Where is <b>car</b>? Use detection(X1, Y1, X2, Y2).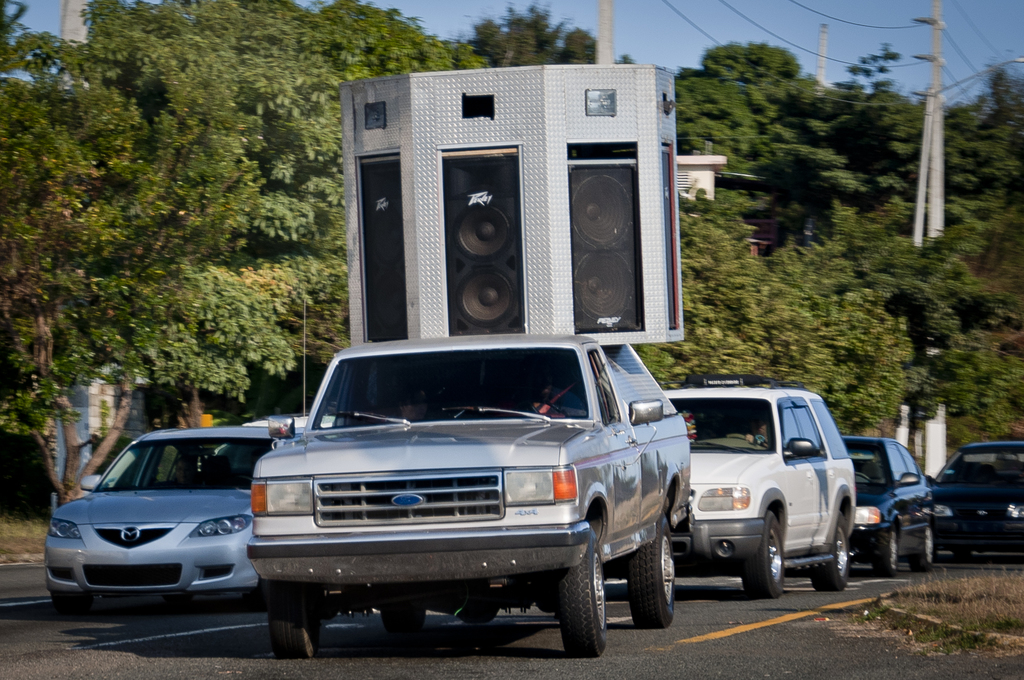
detection(669, 369, 860, 600).
